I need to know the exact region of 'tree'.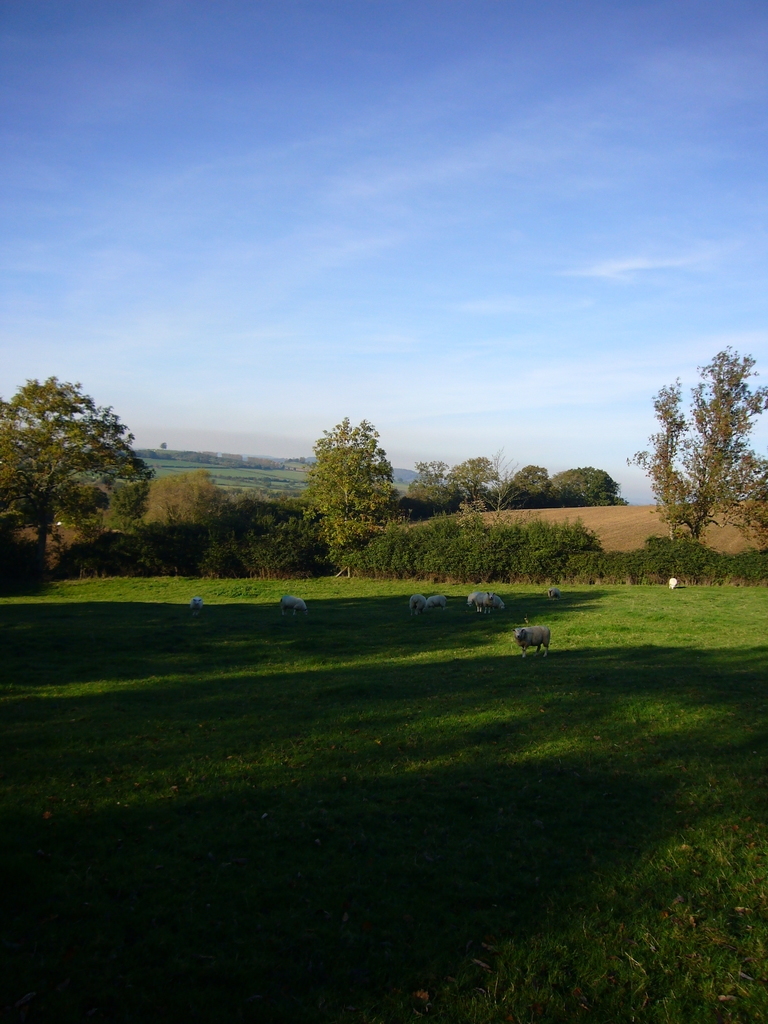
Region: {"left": 629, "top": 344, "right": 767, "bottom": 546}.
